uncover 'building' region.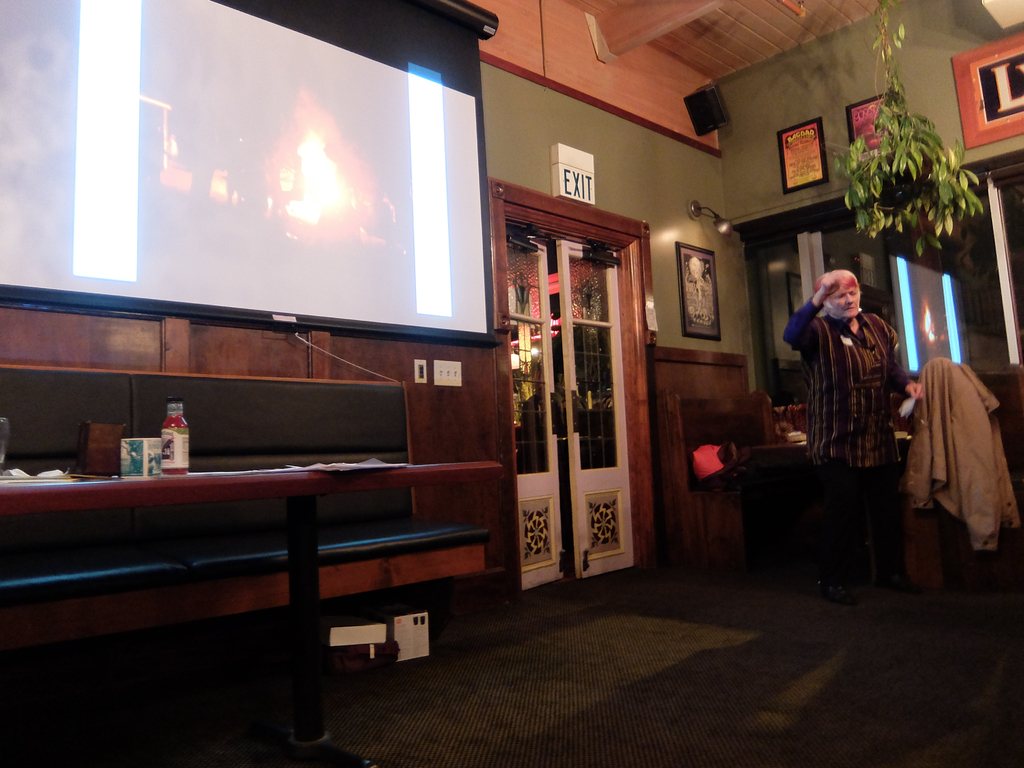
Uncovered: <box>3,6,1023,767</box>.
